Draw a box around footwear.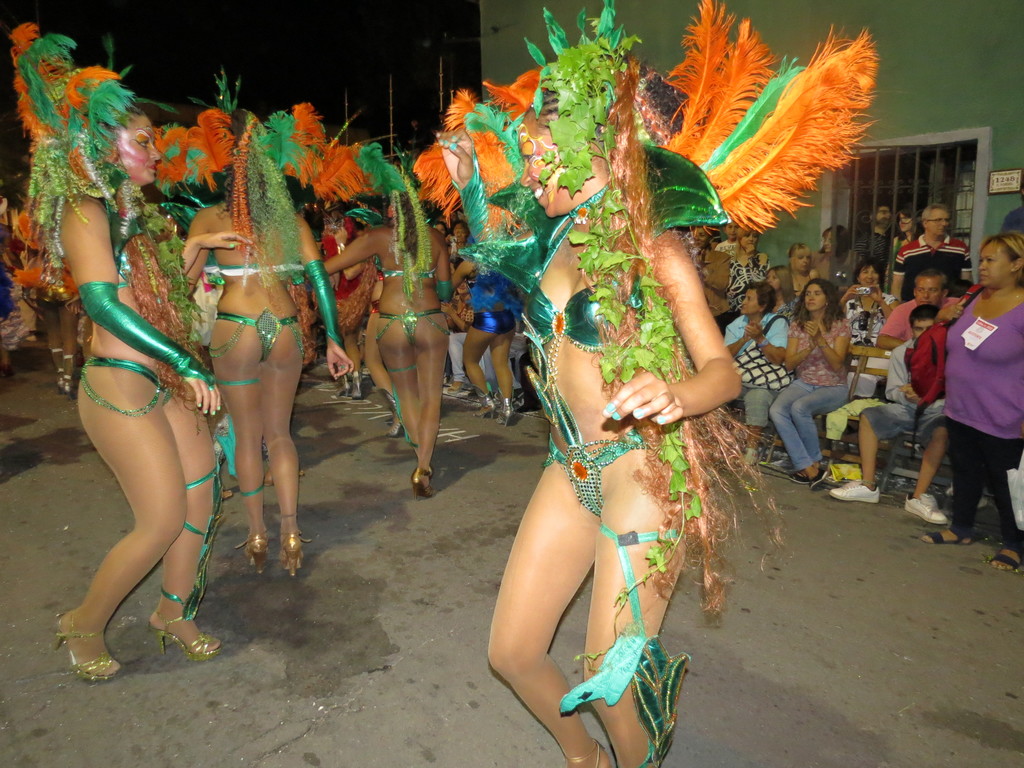
Rect(771, 452, 790, 468).
